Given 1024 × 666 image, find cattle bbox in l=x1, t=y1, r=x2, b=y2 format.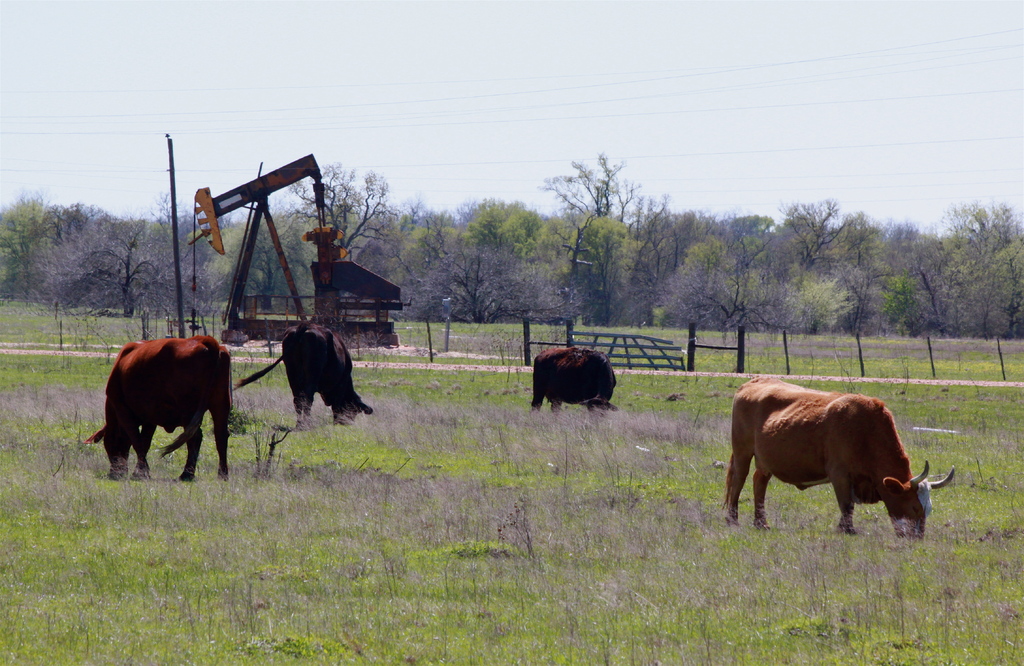
l=236, t=322, r=376, b=432.
